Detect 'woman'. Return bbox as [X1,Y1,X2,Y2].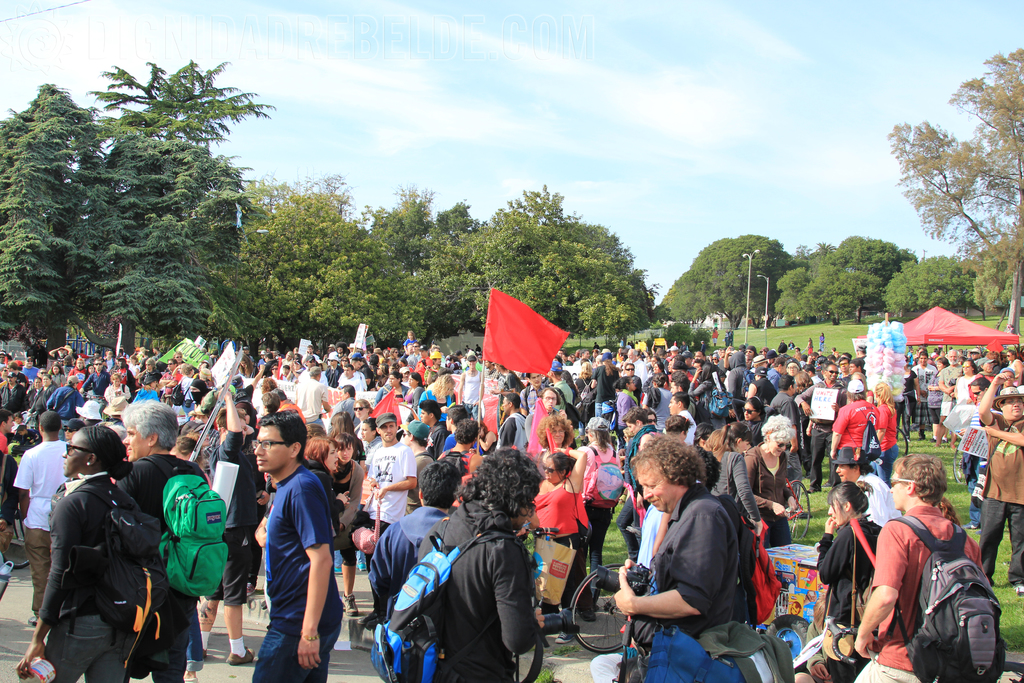
[710,427,725,470].
